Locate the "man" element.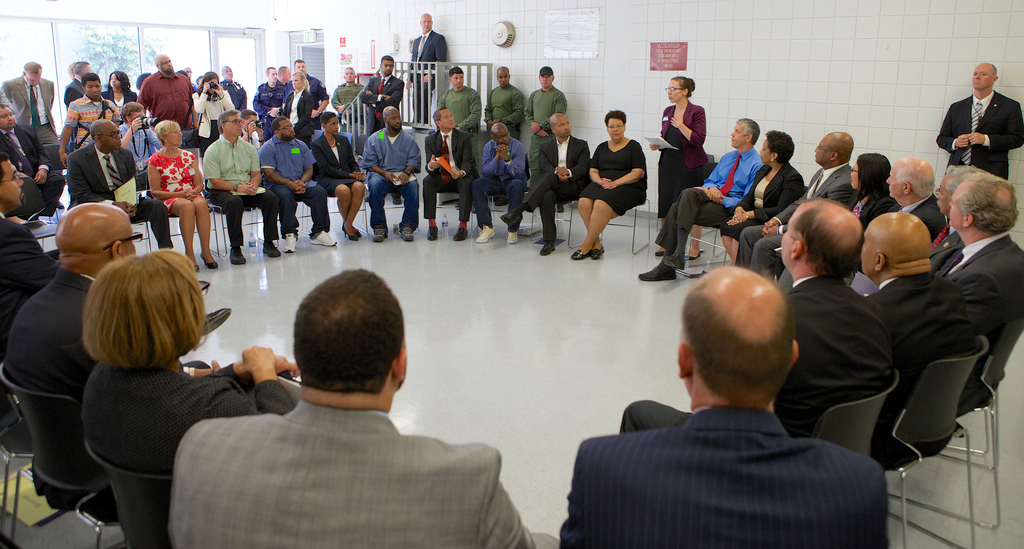
Element bbox: detection(405, 10, 447, 130).
